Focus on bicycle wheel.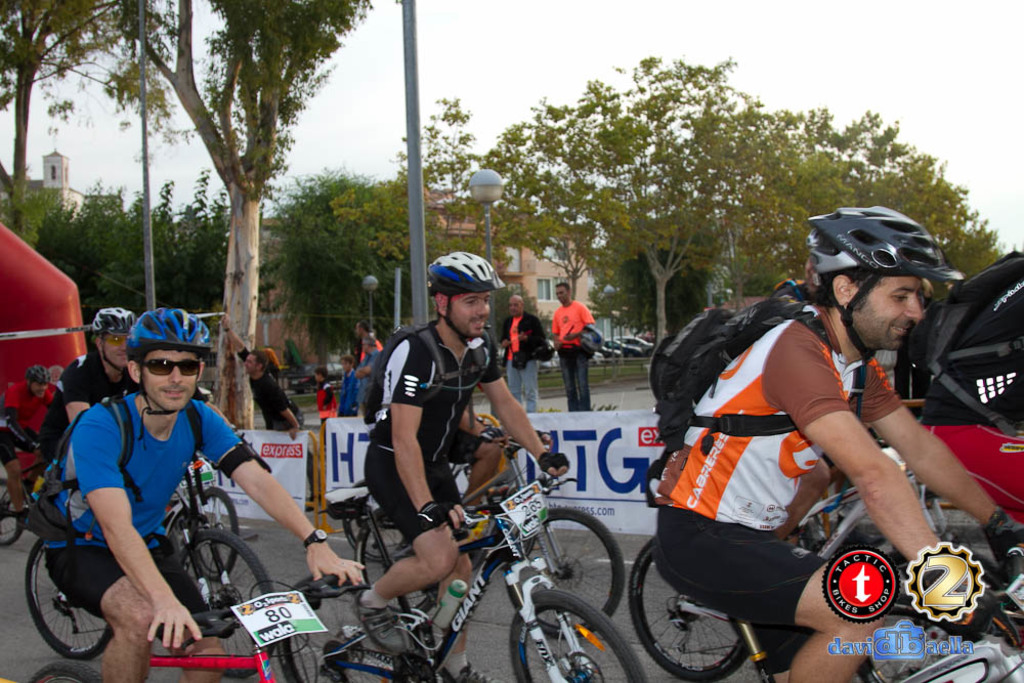
Focused at (195,489,243,582).
